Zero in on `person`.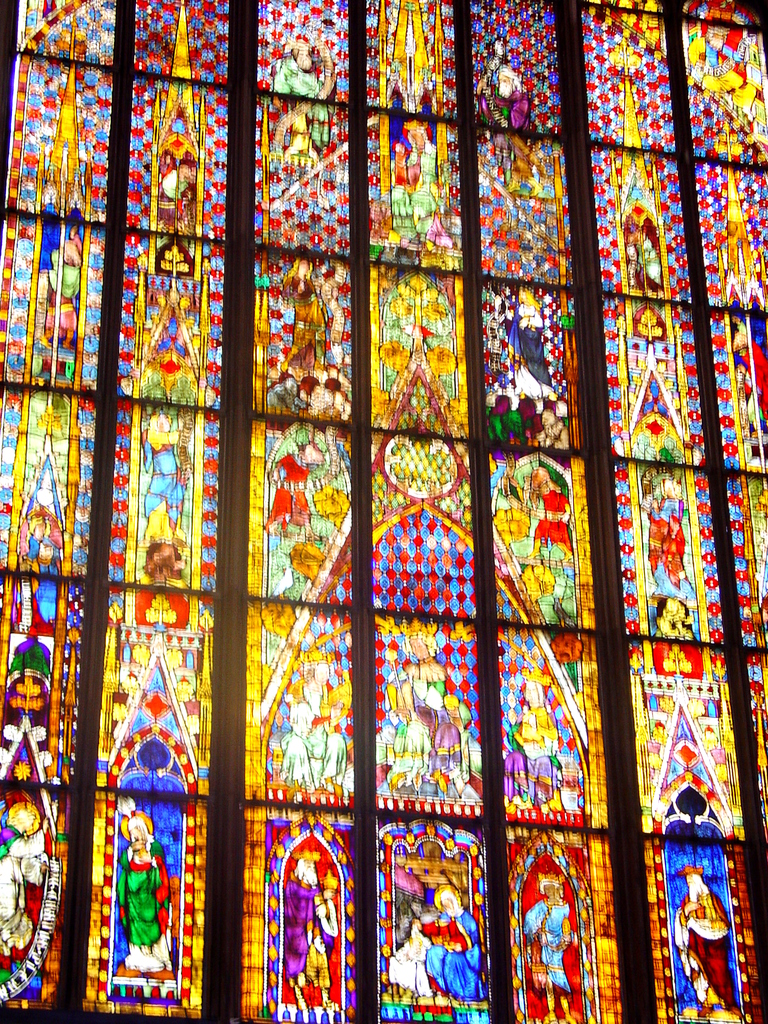
Zeroed in: crop(676, 865, 739, 1016).
